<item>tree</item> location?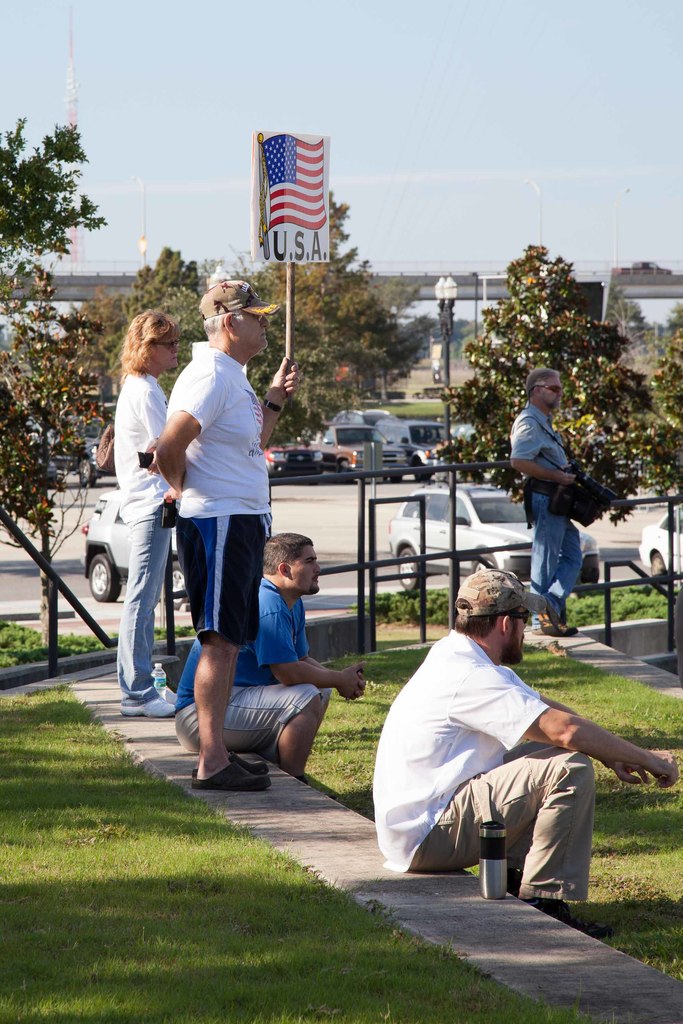
(1,263,106,679)
